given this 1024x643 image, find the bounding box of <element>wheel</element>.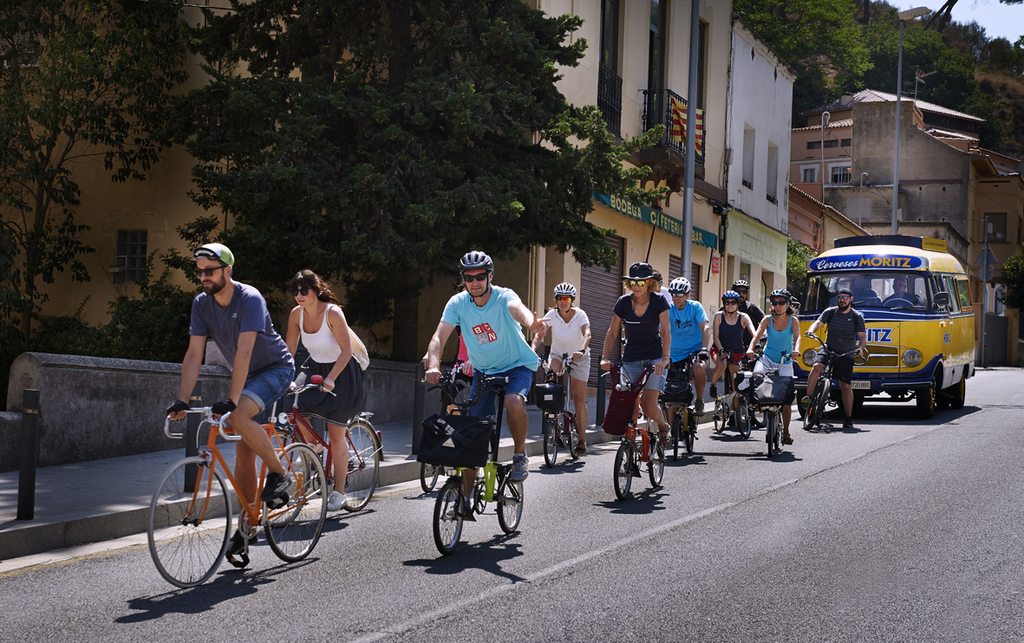
select_region(953, 375, 966, 411).
